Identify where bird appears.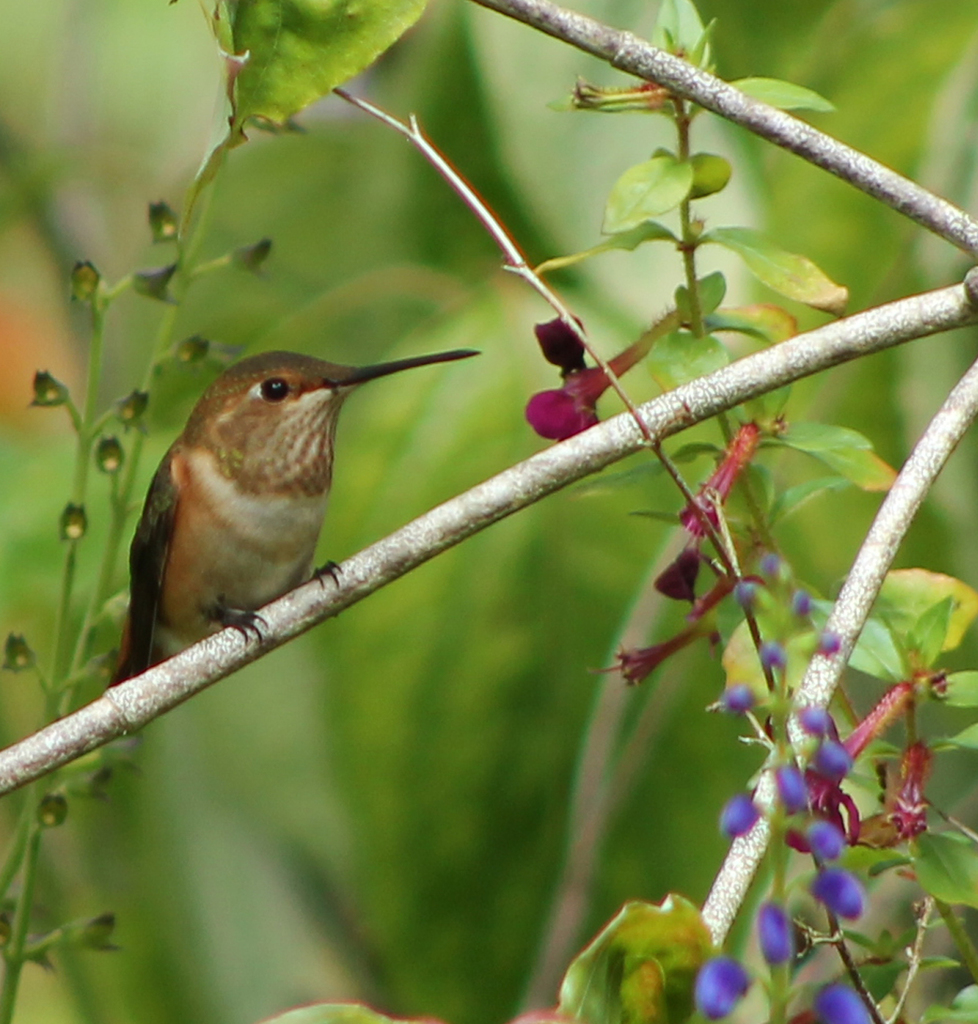
Appears at select_region(119, 346, 483, 733).
